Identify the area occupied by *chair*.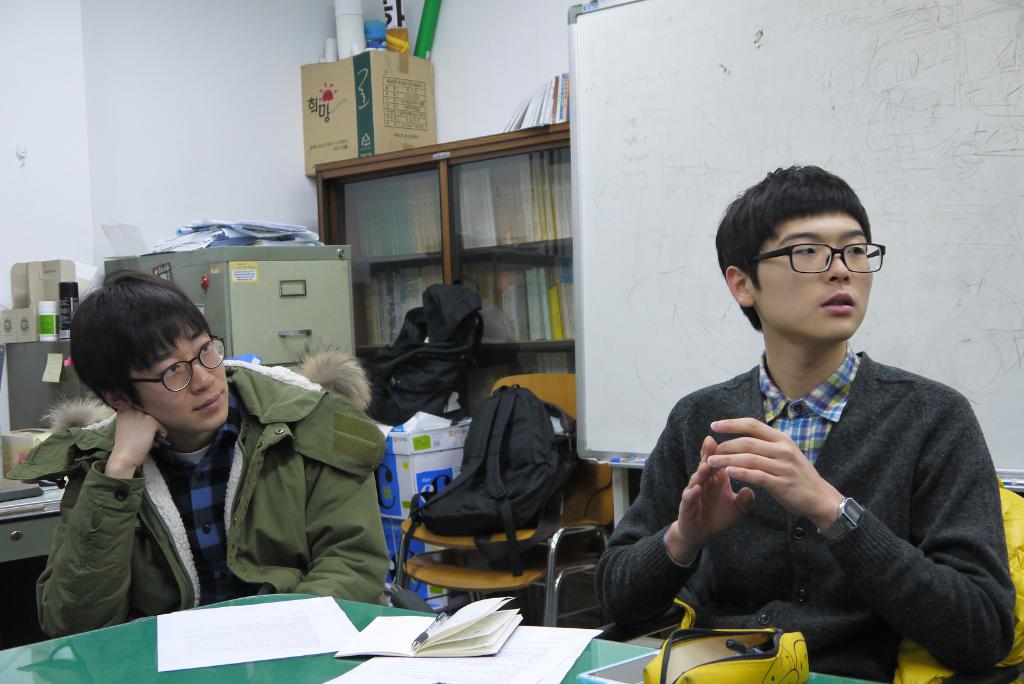
Area: crop(396, 462, 614, 642).
